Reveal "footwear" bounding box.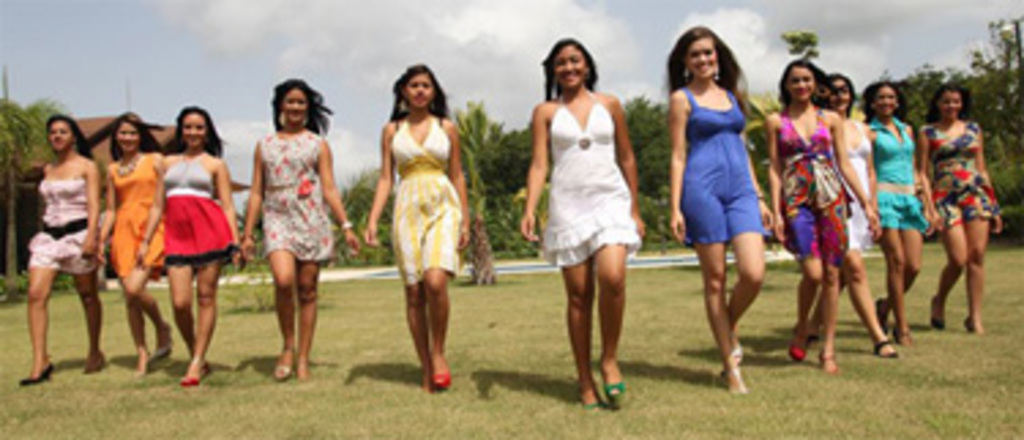
Revealed: 822 355 836 380.
